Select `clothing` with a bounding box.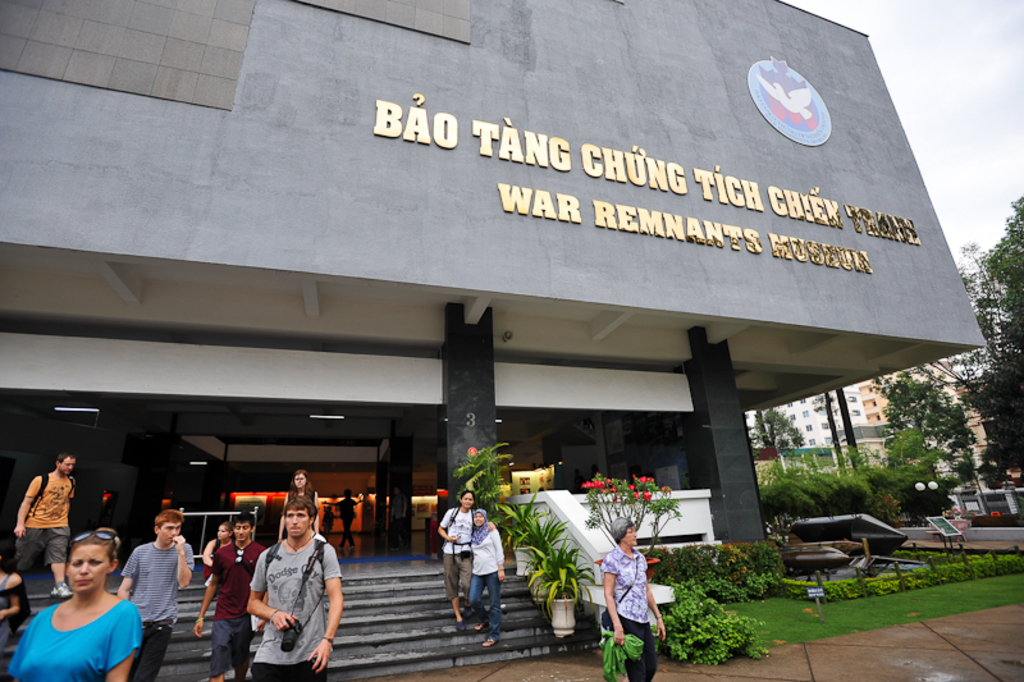
left=211, top=544, right=268, bottom=679.
